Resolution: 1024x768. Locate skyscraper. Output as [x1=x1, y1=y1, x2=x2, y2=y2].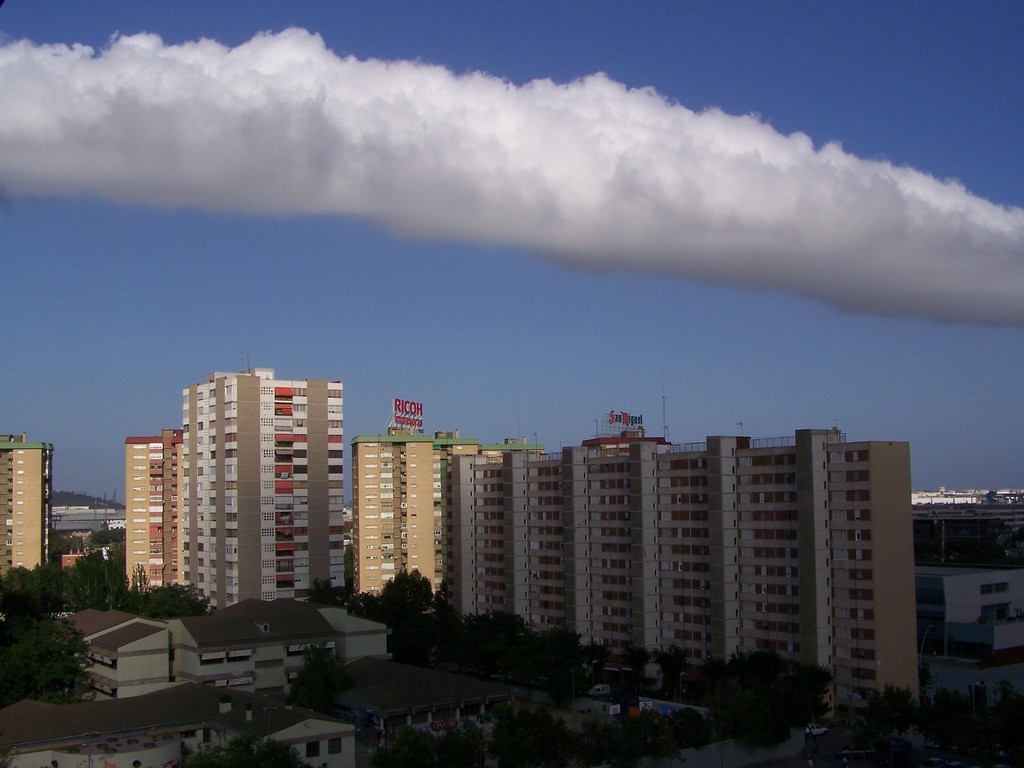
[x1=508, y1=461, x2=568, y2=629].
